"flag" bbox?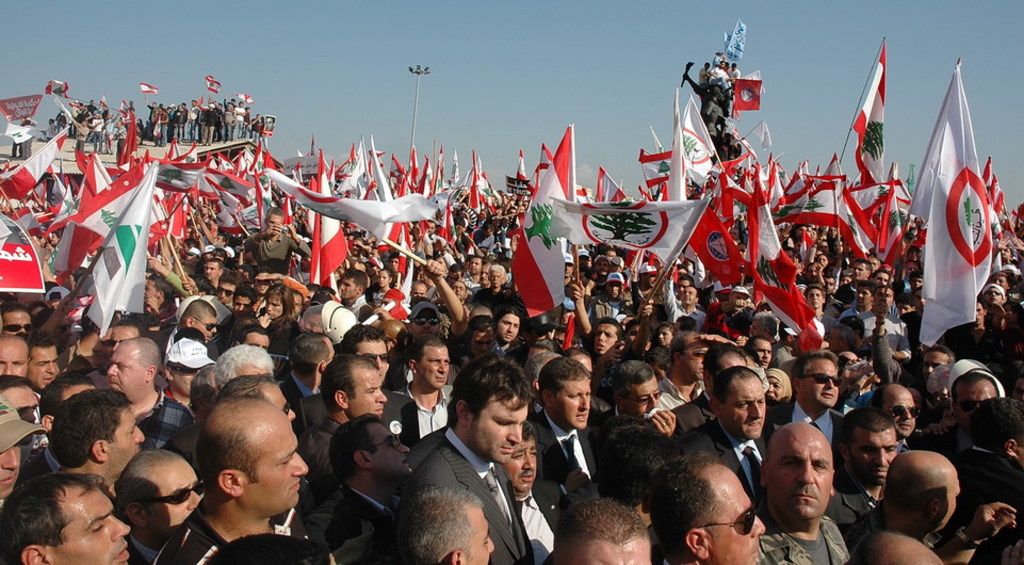
(left=856, top=44, right=893, bottom=162)
